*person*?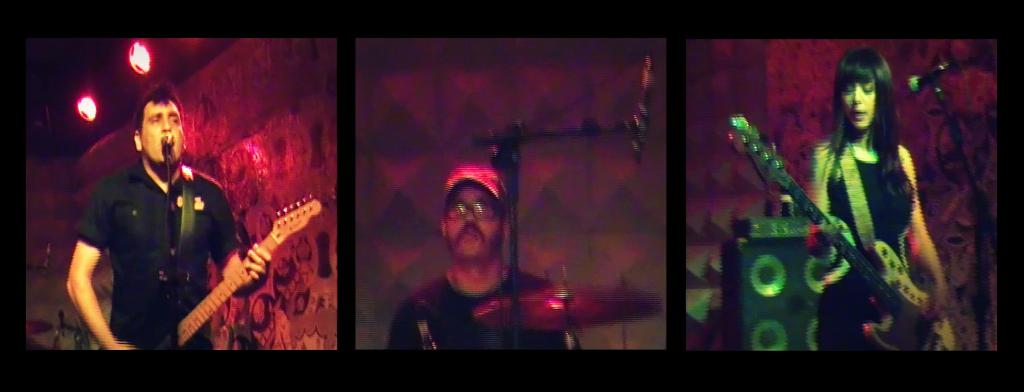
box(385, 159, 568, 351)
